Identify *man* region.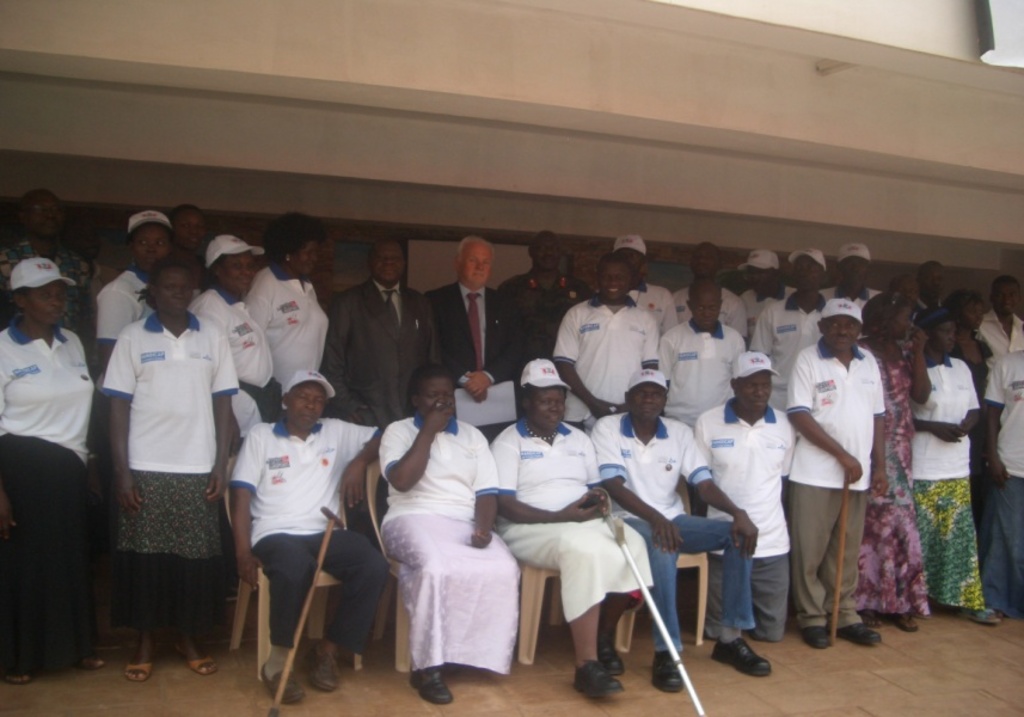
Region: (x1=807, y1=302, x2=902, y2=649).
